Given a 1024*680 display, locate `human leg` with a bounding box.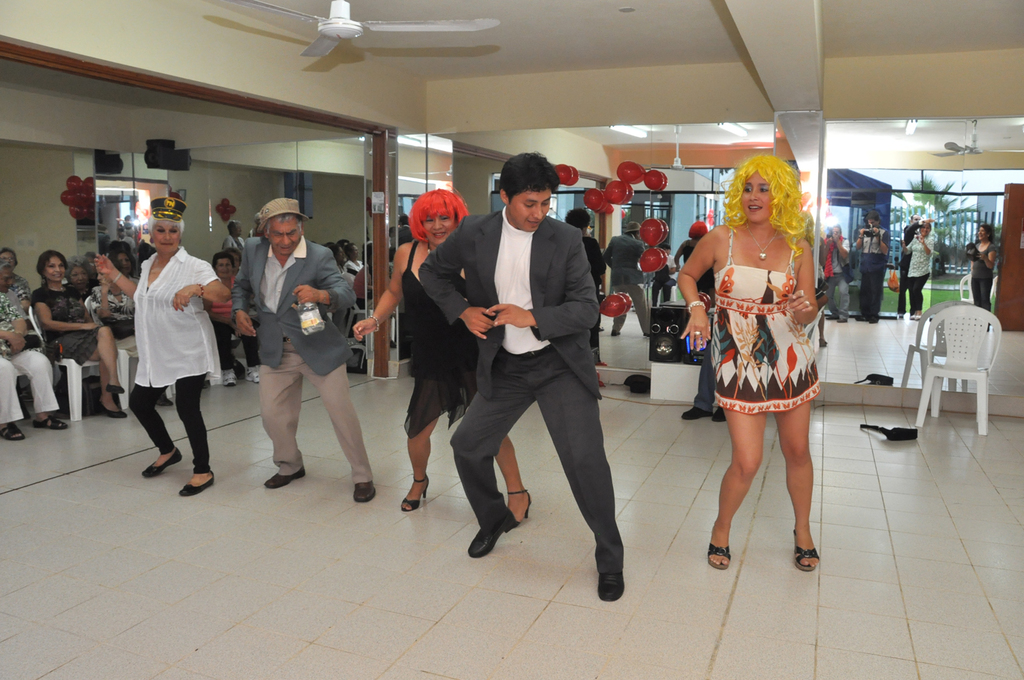
Located: box=[540, 350, 621, 600].
